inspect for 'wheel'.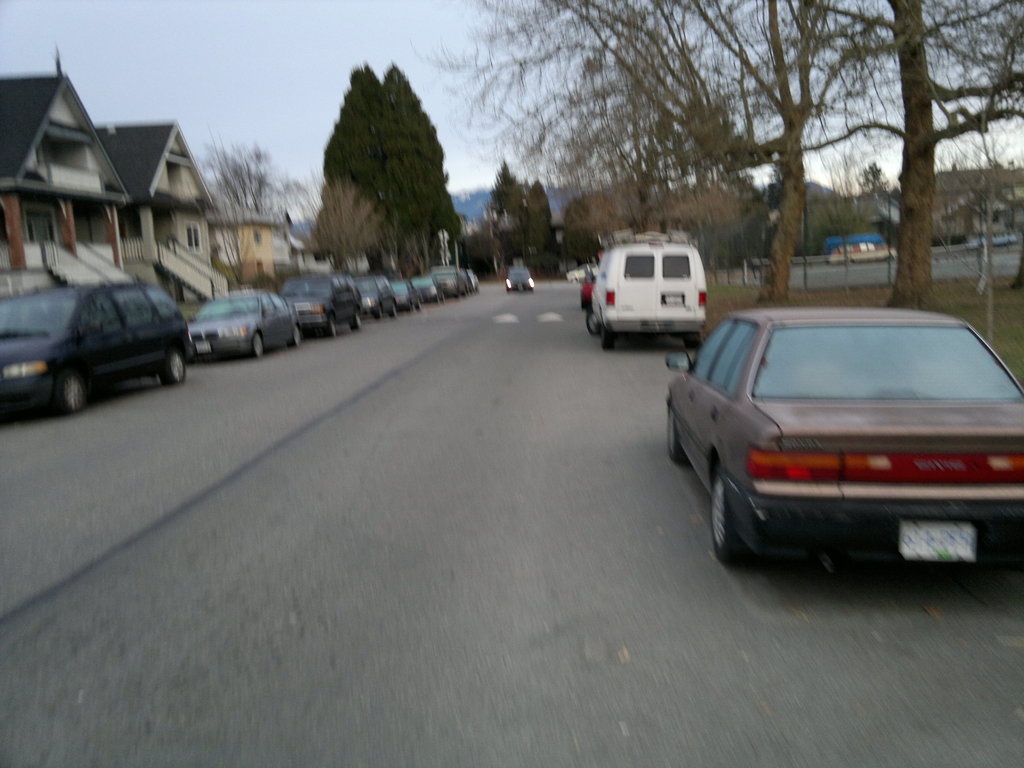
Inspection: [x1=154, y1=347, x2=188, y2=387].
